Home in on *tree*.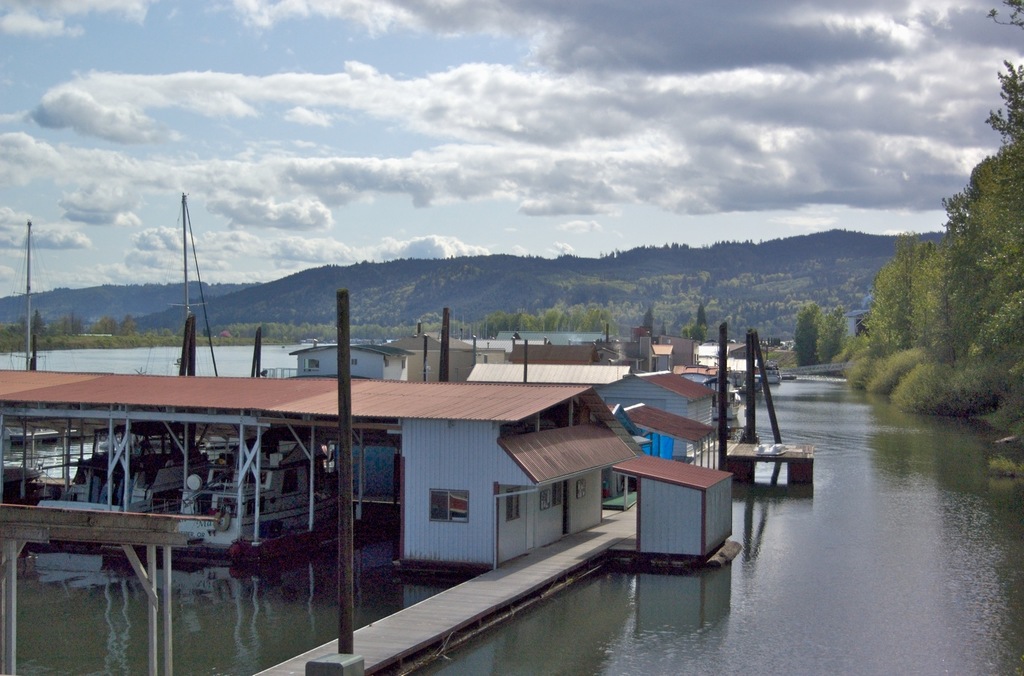
Homed in at (left=91, top=316, right=118, bottom=338).
